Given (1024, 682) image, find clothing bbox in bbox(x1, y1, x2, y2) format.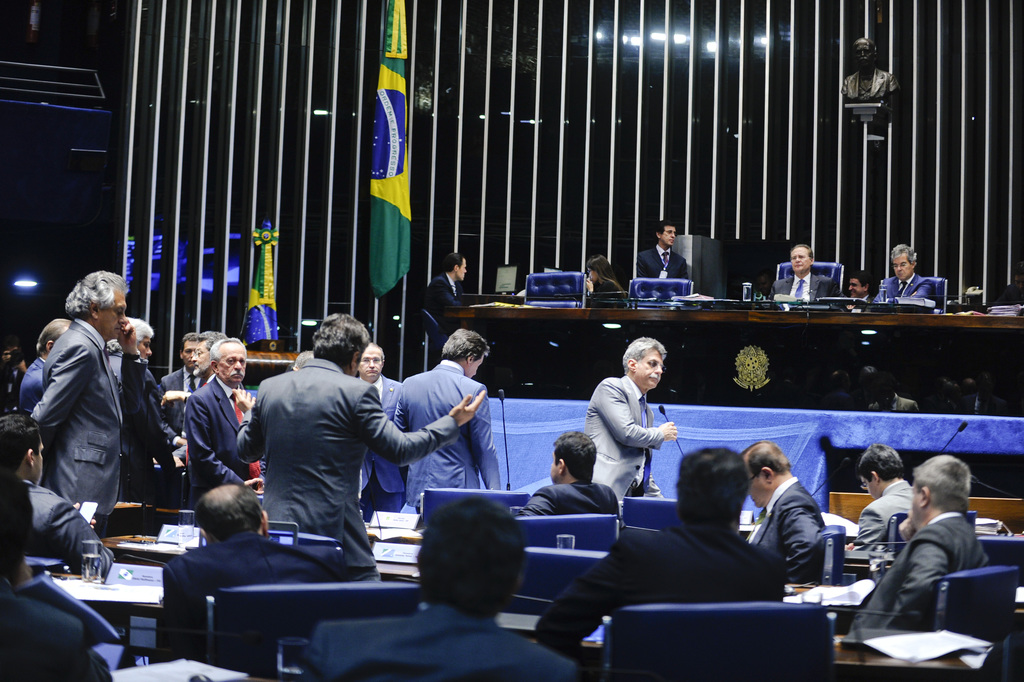
bbox(186, 378, 252, 510).
